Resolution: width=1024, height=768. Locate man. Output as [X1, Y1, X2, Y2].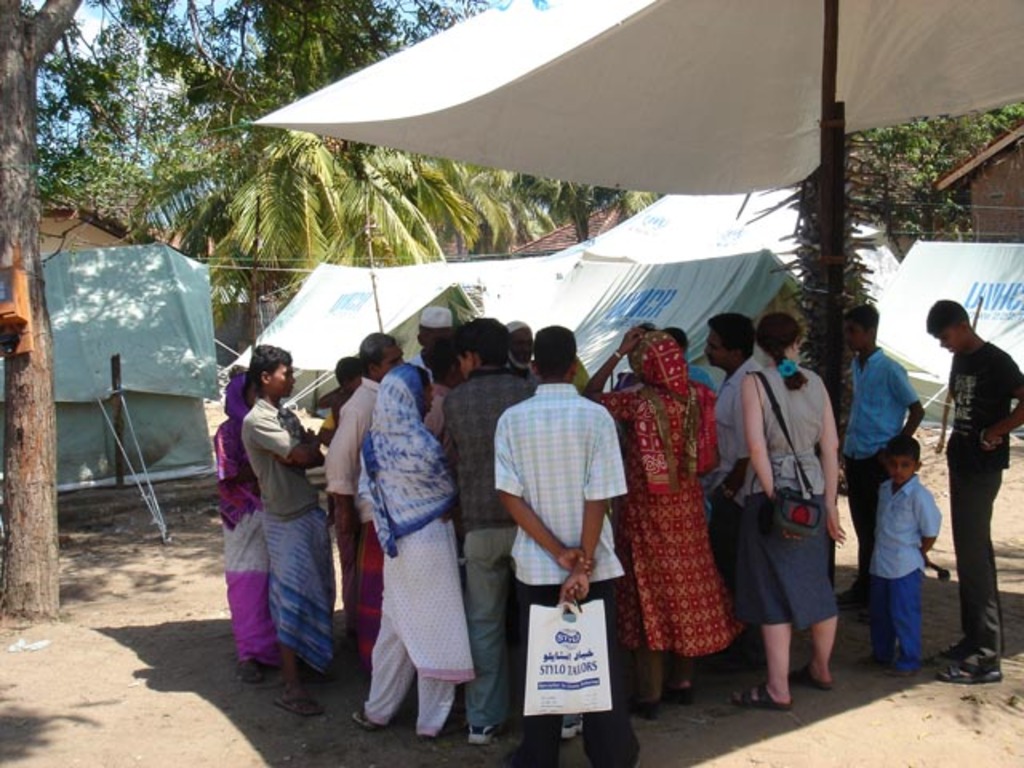
[213, 346, 339, 714].
